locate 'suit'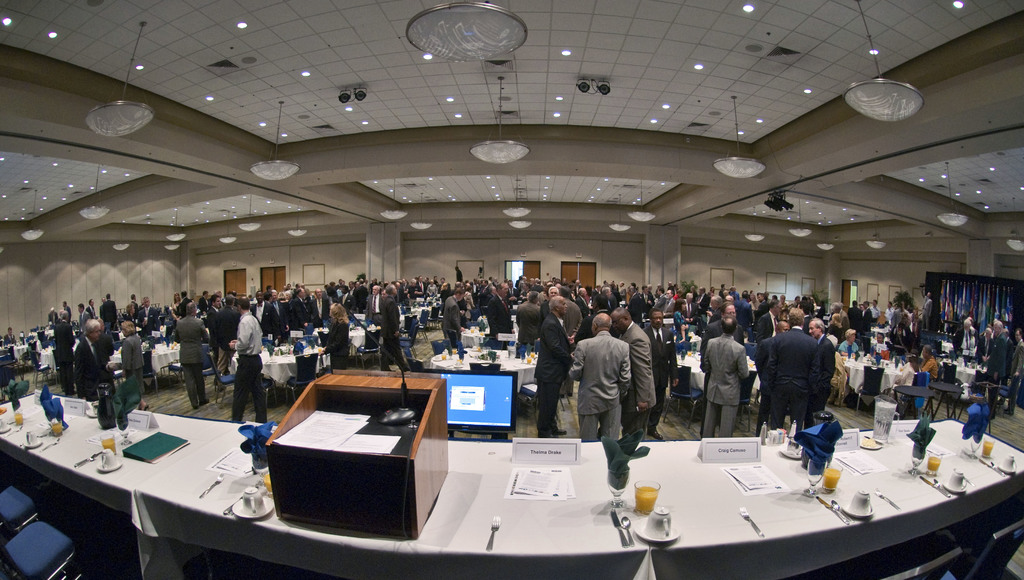
bbox(563, 298, 582, 336)
